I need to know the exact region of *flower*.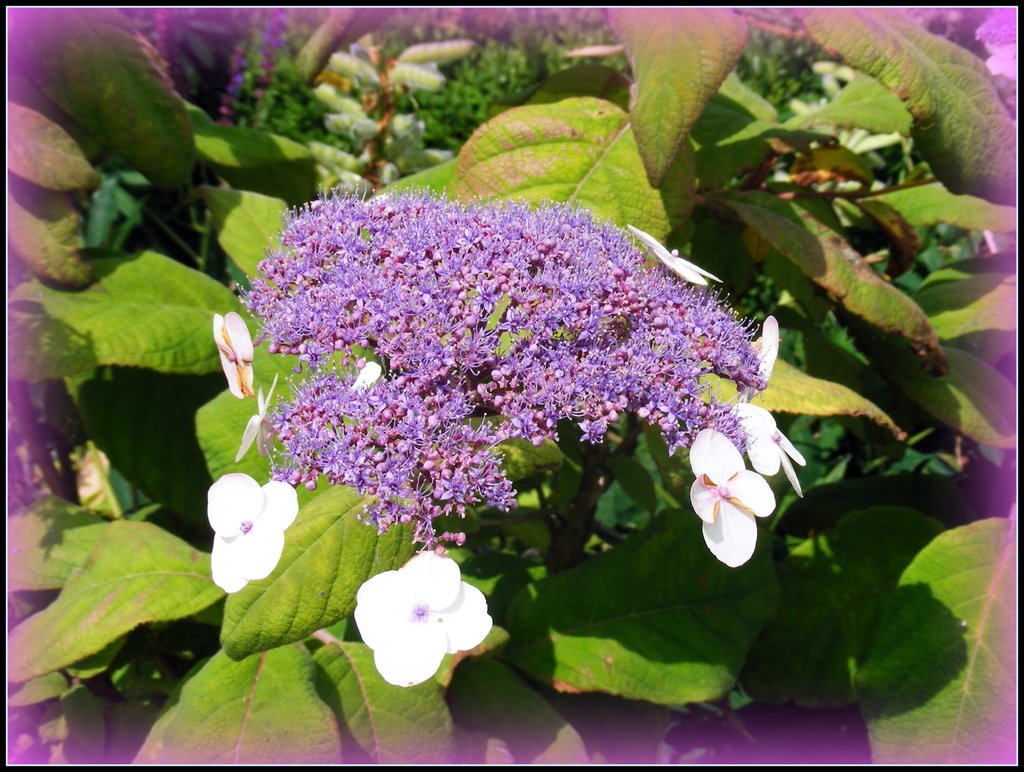
Region: 746/311/782/392.
